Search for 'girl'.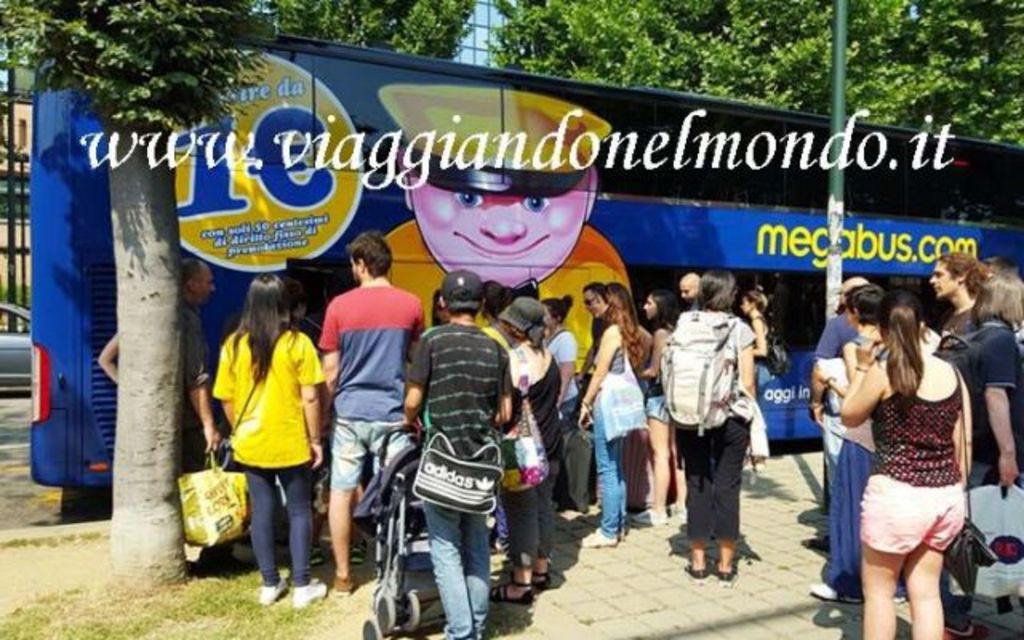
Found at left=579, top=280, right=651, bottom=547.
